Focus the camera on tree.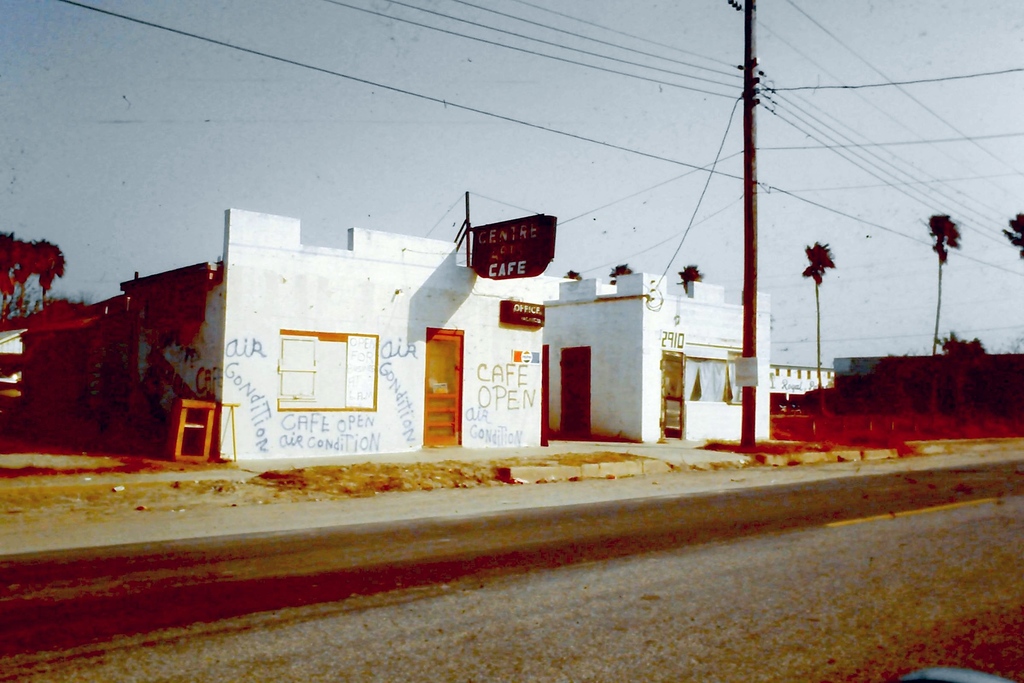
Focus region: box(609, 261, 630, 278).
